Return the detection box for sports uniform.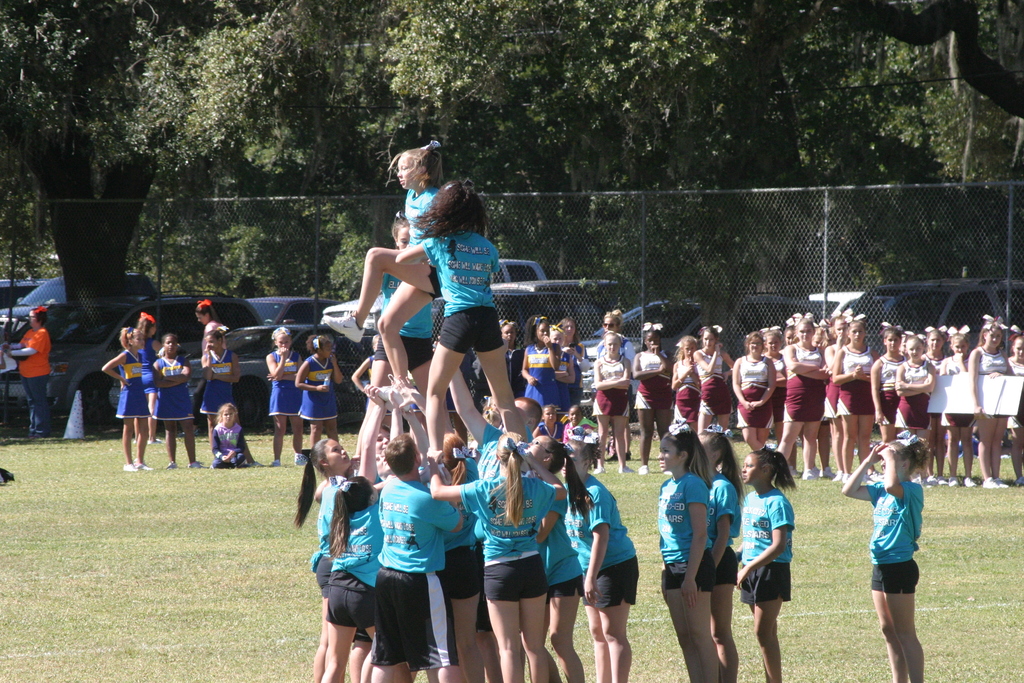
bbox=[553, 356, 570, 409].
